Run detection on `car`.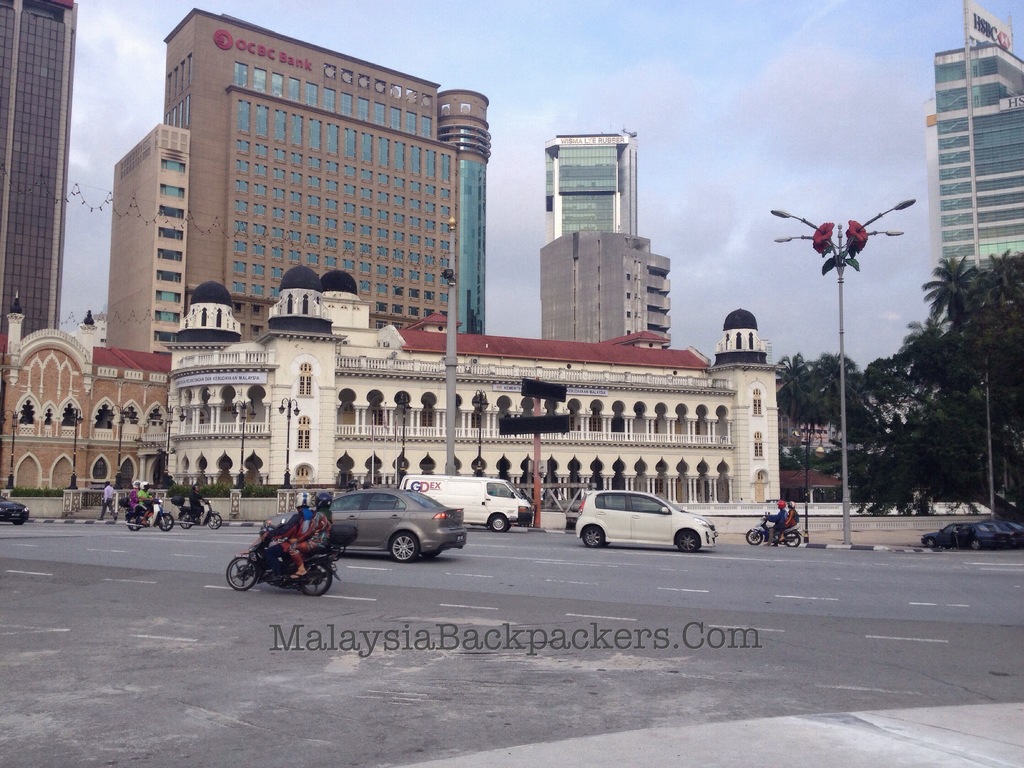
Result: (0,495,29,526).
